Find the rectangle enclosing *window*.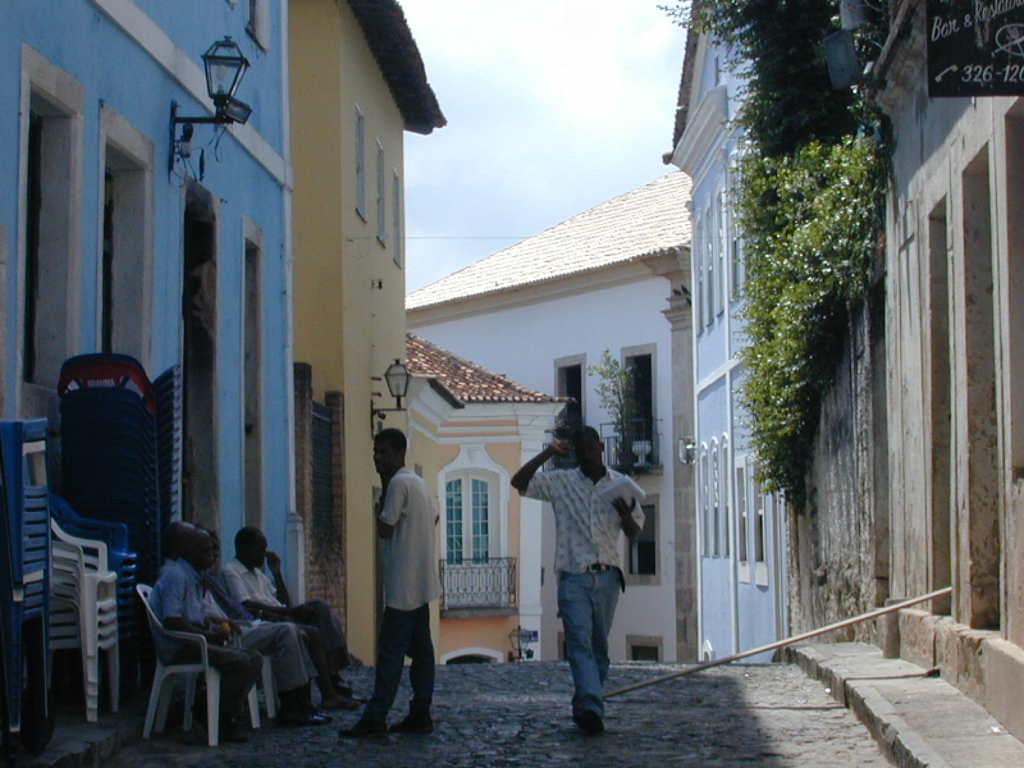
<box>436,451,504,616</box>.
